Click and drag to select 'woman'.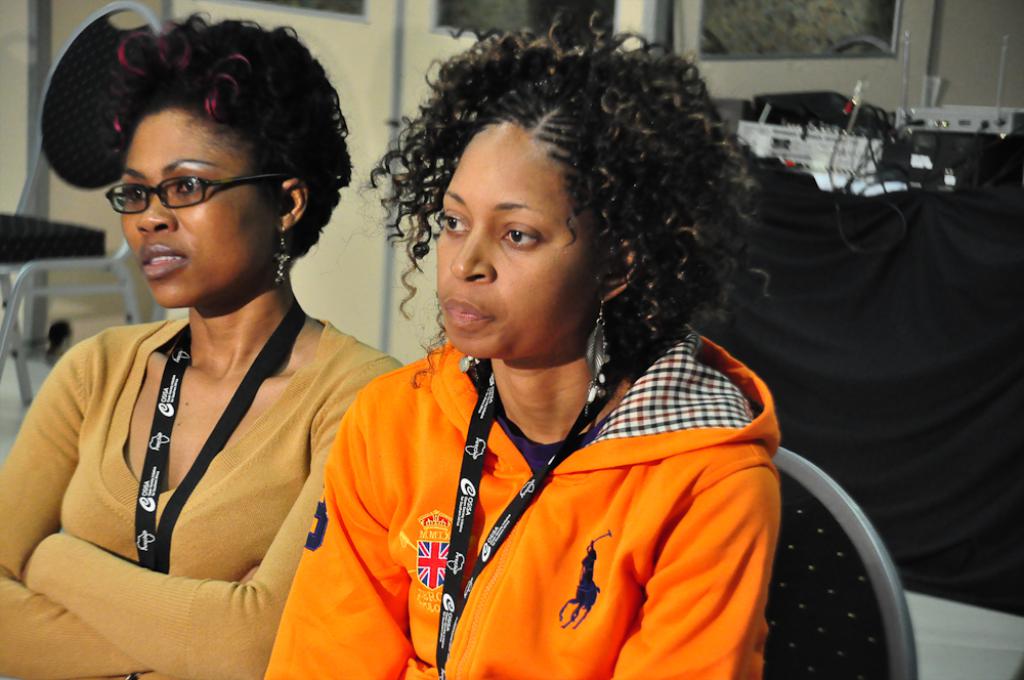
Selection: region(6, 3, 397, 662).
